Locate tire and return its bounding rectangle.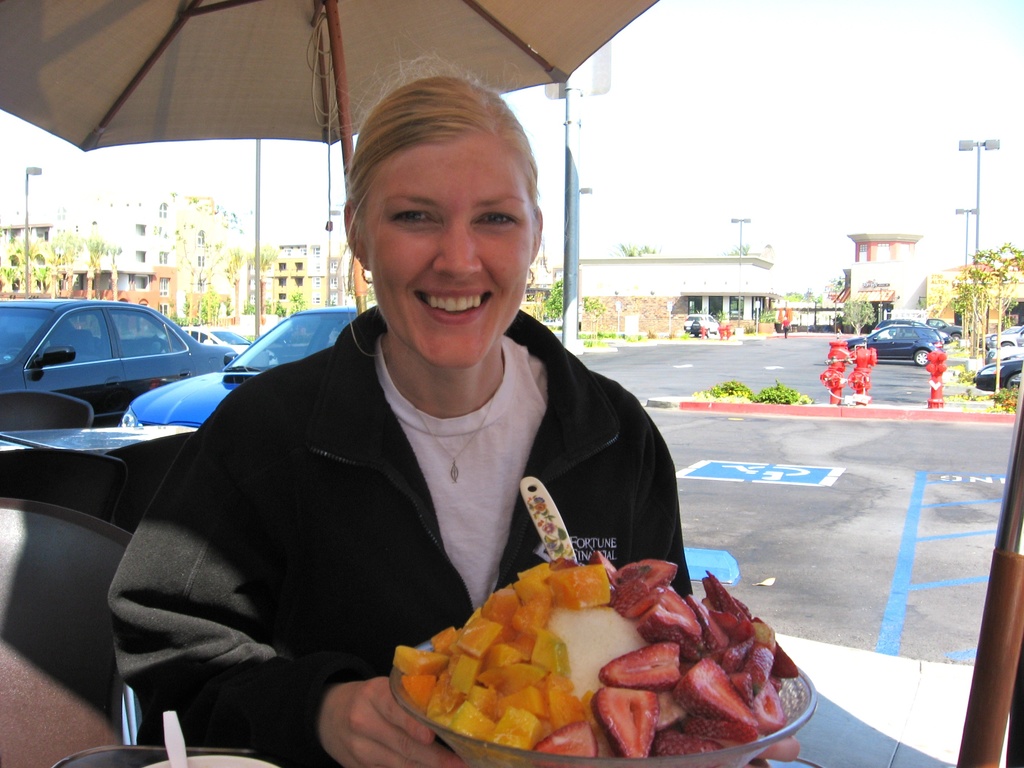
bbox(1007, 371, 1023, 389).
